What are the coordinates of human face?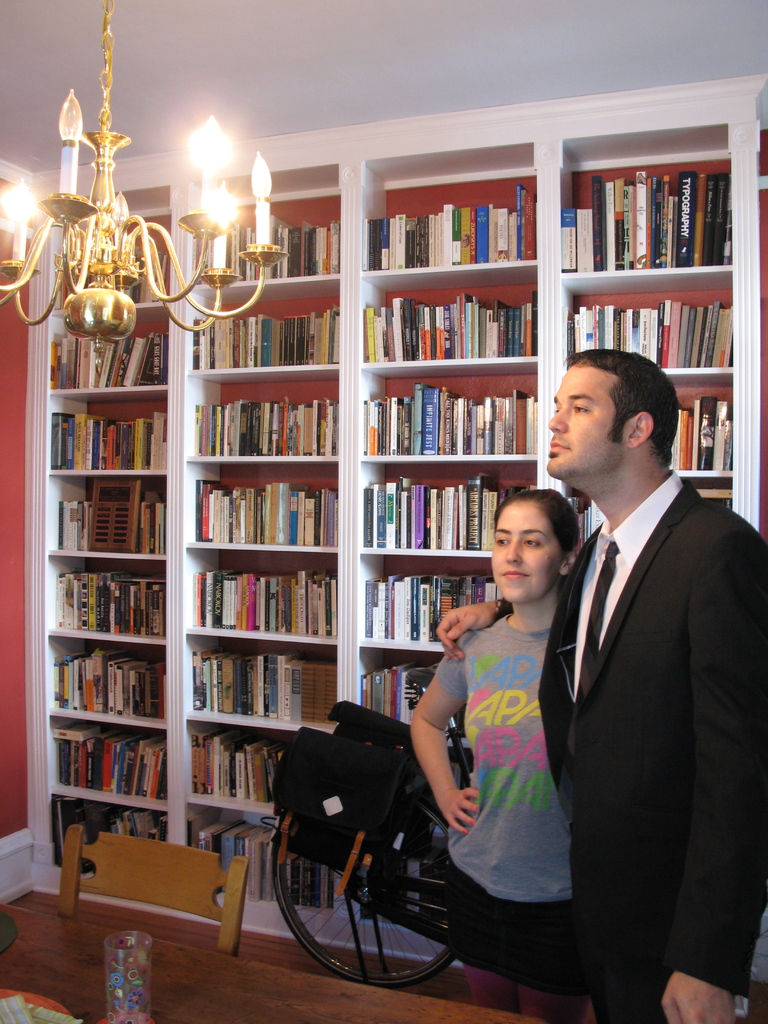
(left=492, top=501, right=555, bottom=603).
